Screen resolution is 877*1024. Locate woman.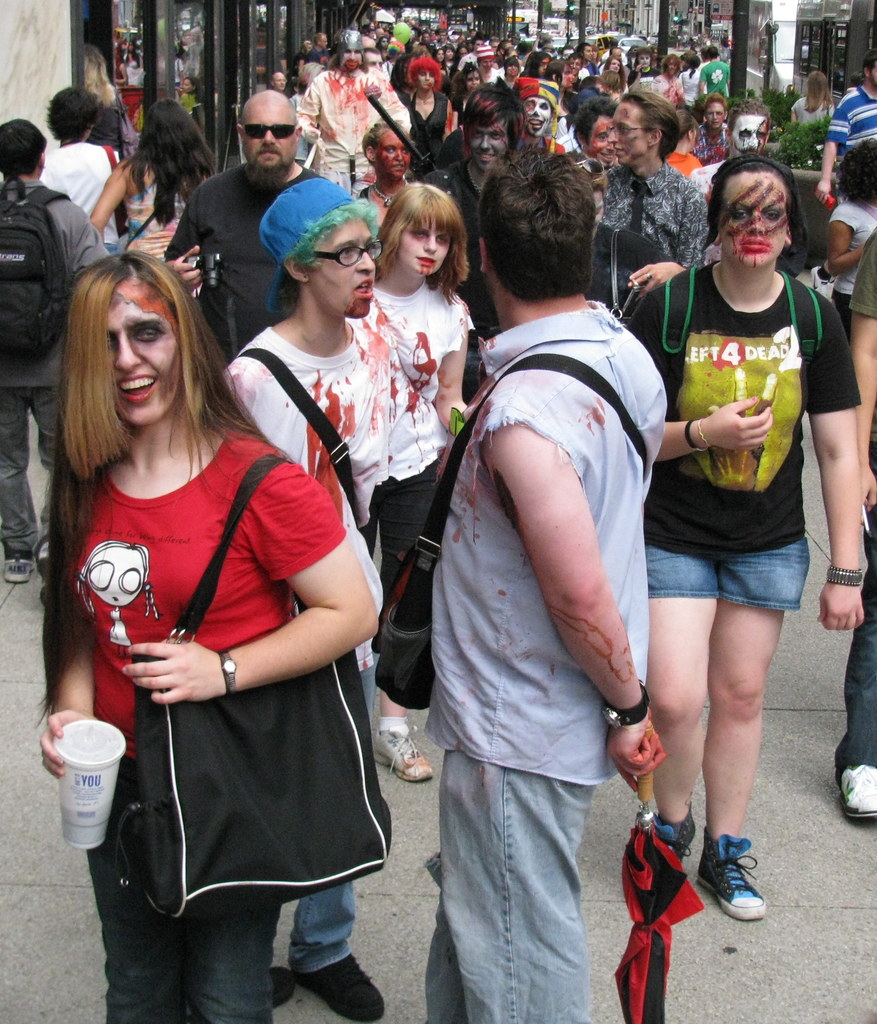
region(398, 54, 453, 155).
